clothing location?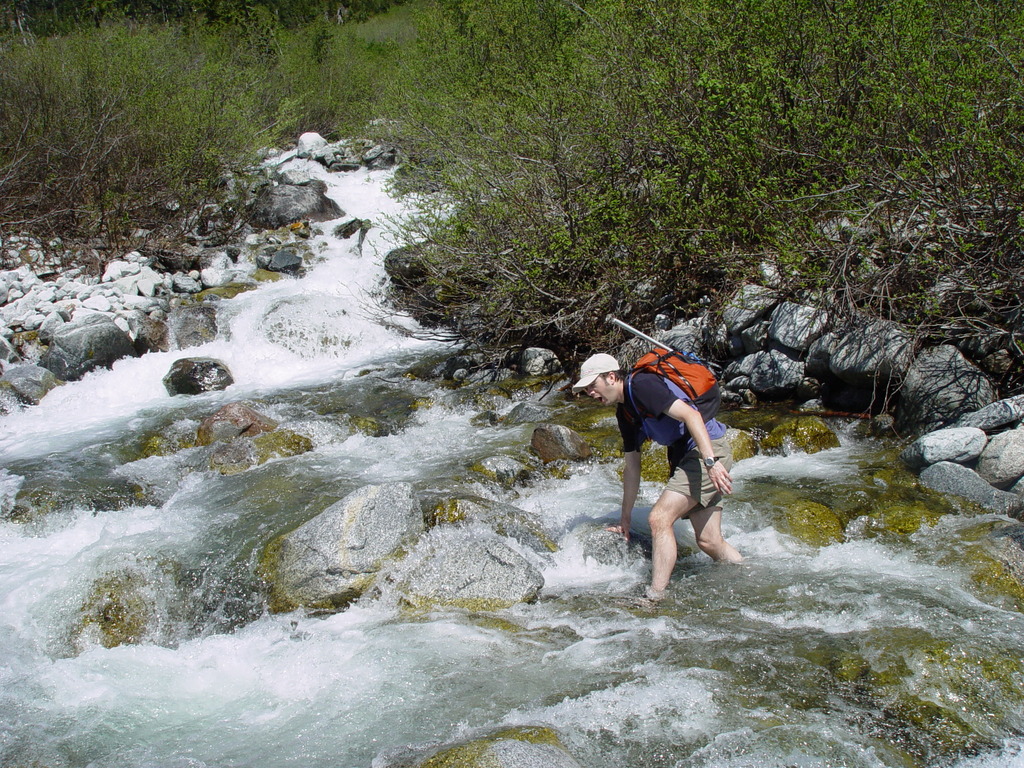
l=662, t=436, r=732, b=520
